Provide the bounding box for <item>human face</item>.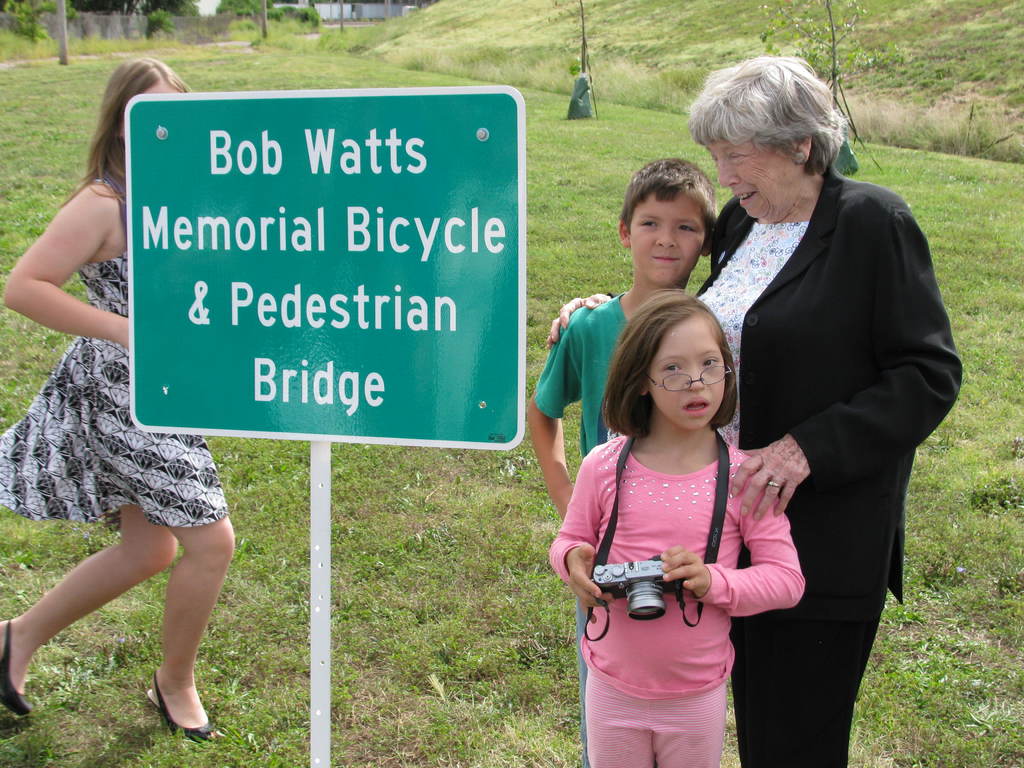
rect(707, 140, 796, 221).
